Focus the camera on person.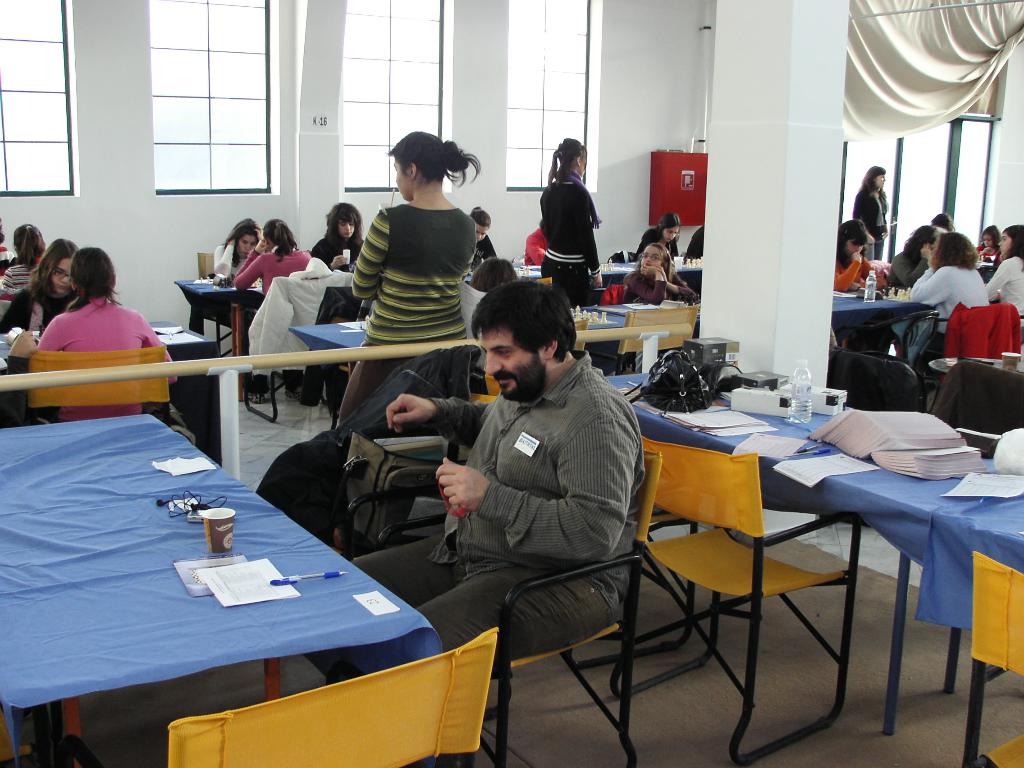
Focus region: rect(312, 205, 366, 276).
